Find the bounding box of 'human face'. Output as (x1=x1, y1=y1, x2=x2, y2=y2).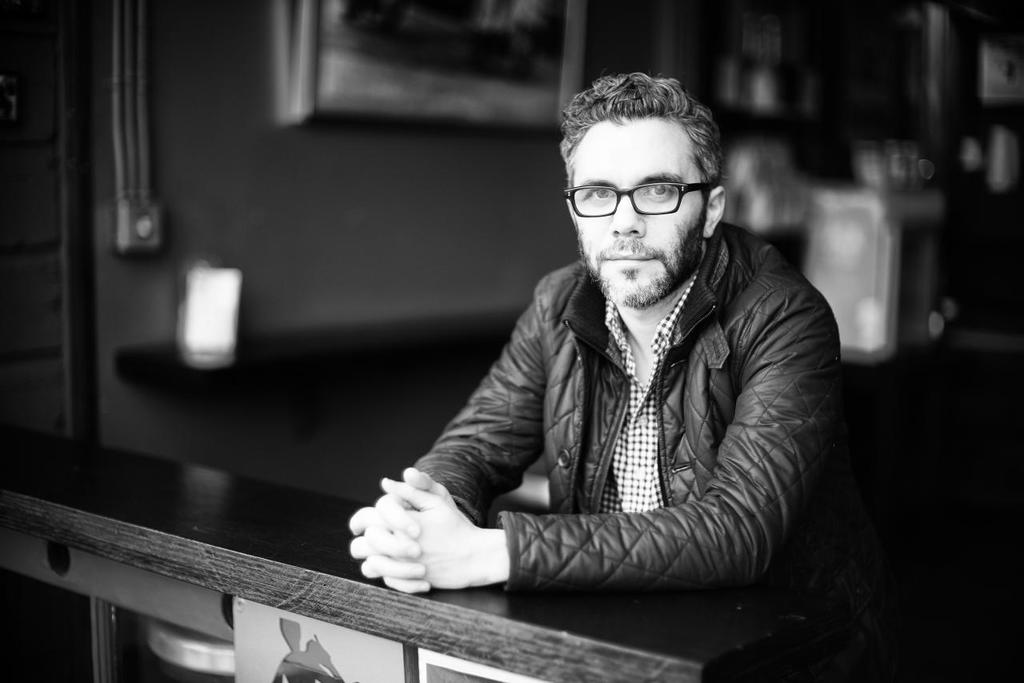
(x1=578, y1=117, x2=707, y2=304).
